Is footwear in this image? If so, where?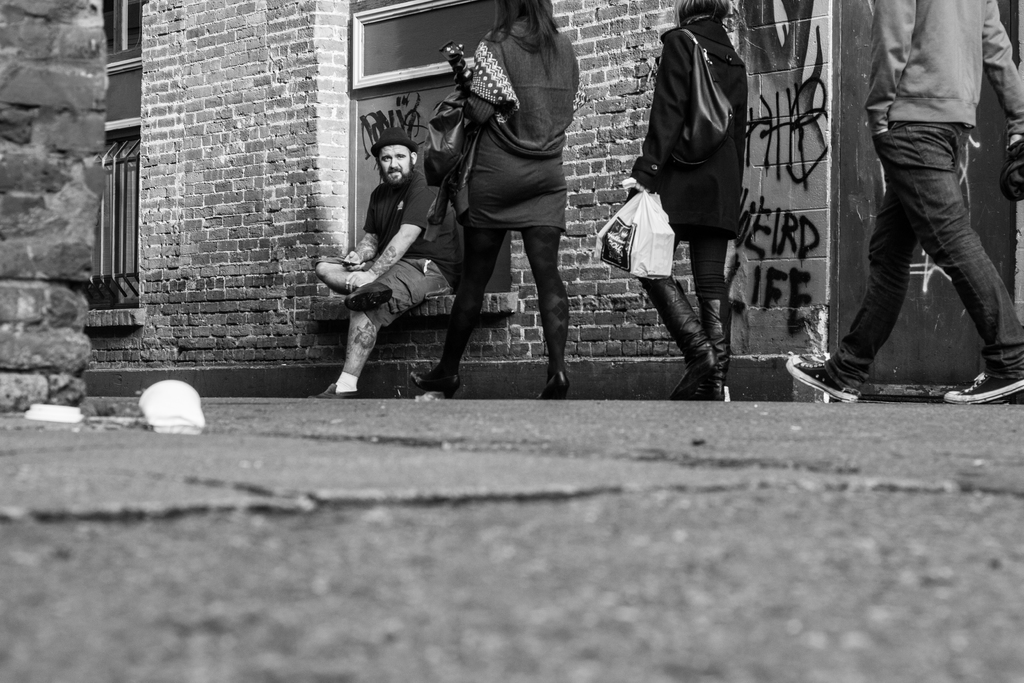
Yes, at <bbox>945, 370, 1023, 404</bbox>.
